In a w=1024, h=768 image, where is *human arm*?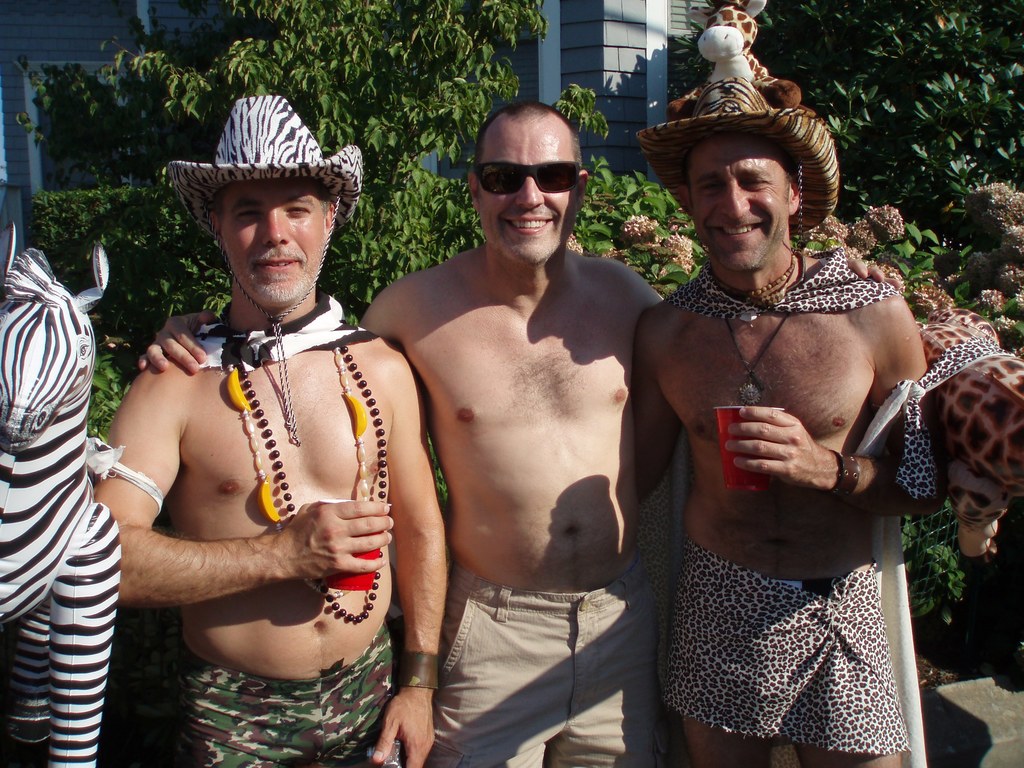
crop(625, 257, 910, 347).
